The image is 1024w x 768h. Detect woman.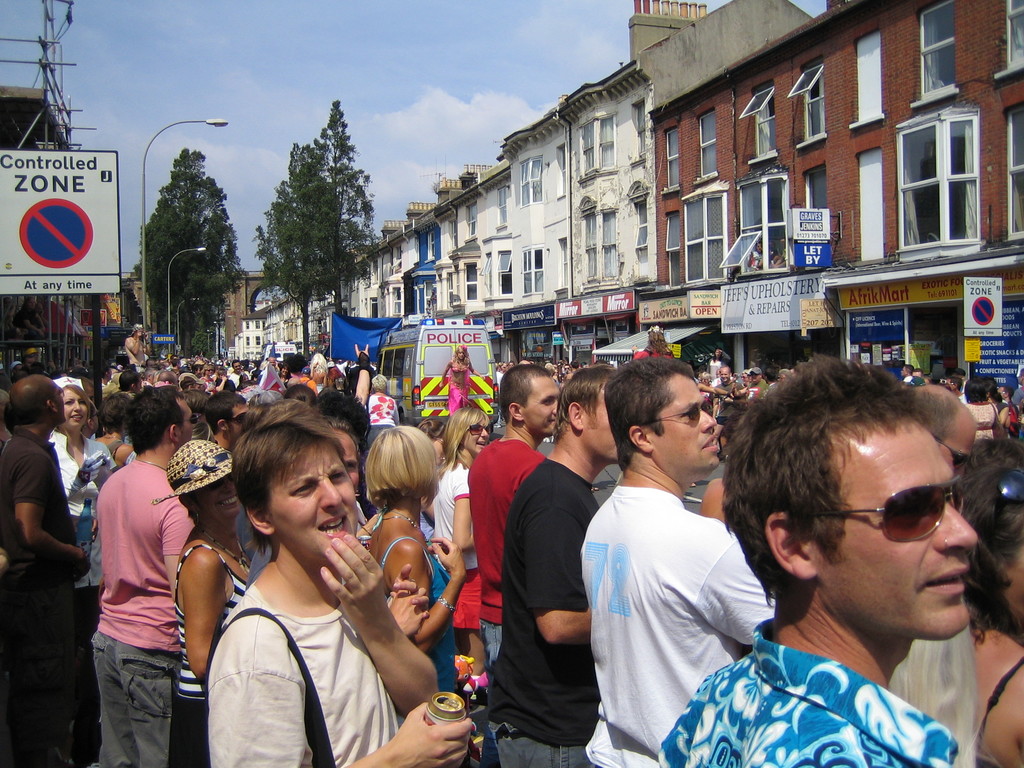
Detection: l=705, t=346, r=730, b=381.
